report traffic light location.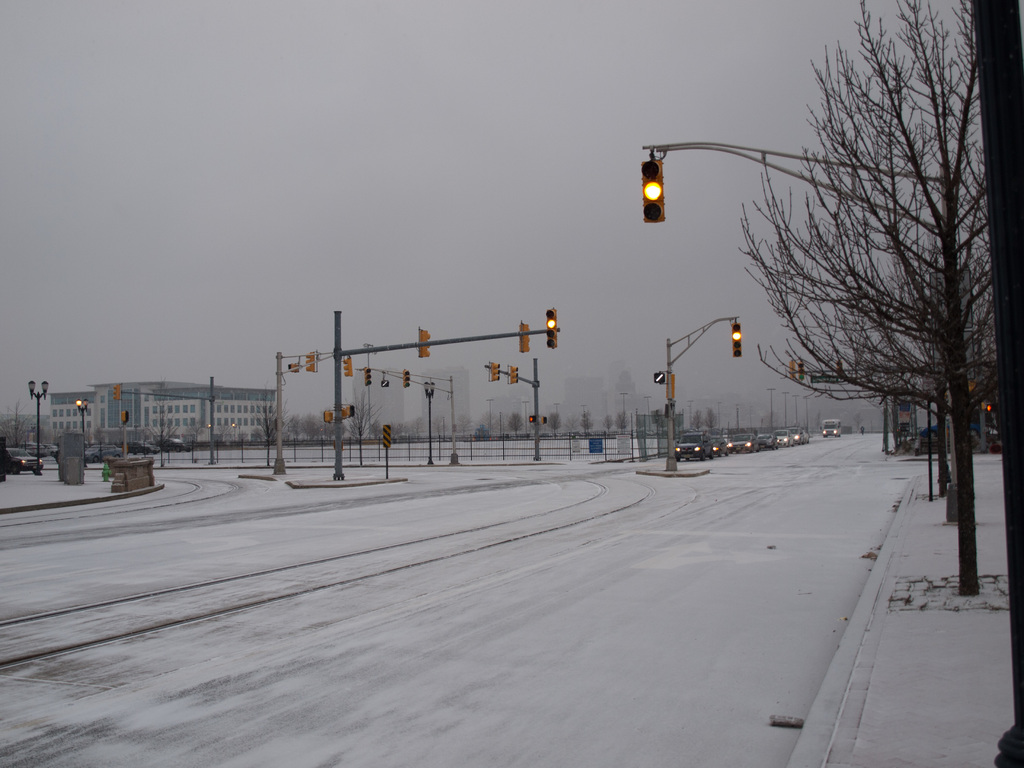
Report: <box>307,350,320,372</box>.
